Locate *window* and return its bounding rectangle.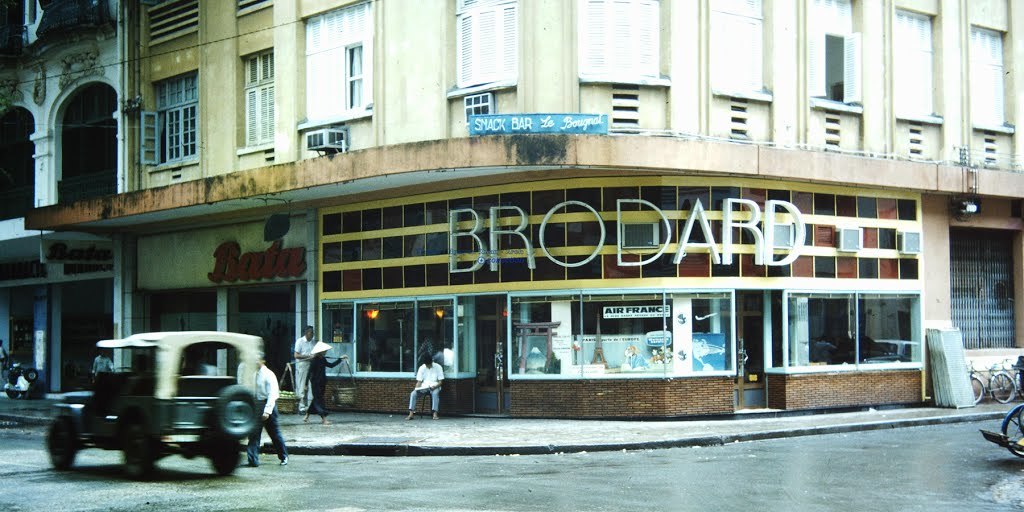
811/0/861/113.
